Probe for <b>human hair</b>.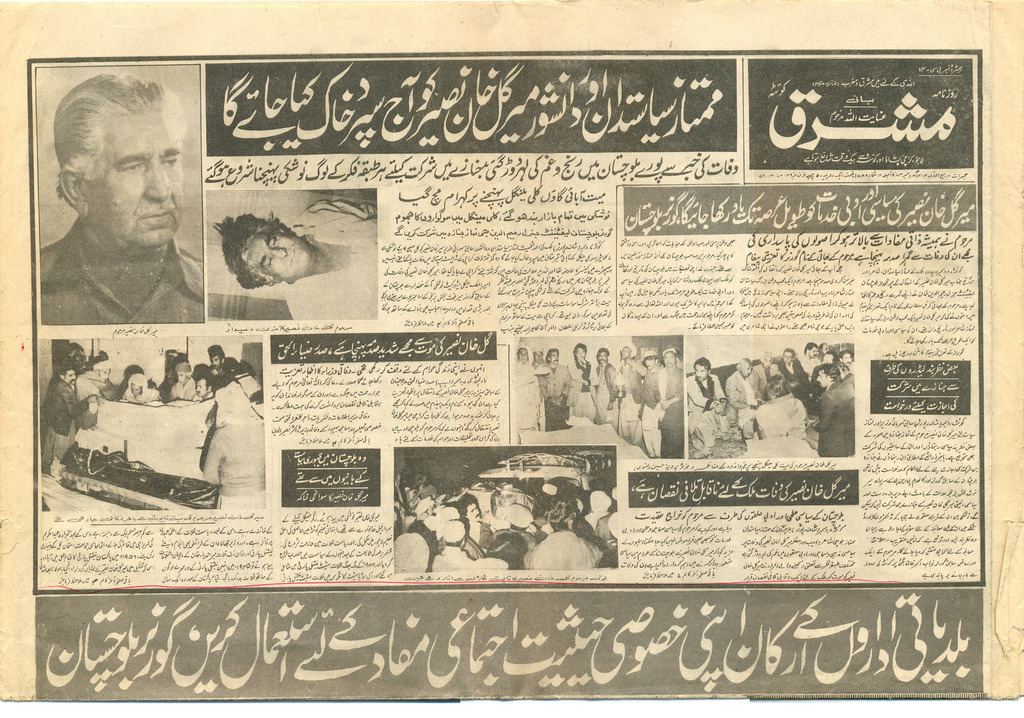
Probe result: {"x1": 820, "y1": 363, "x2": 841, "y2": 385}.
